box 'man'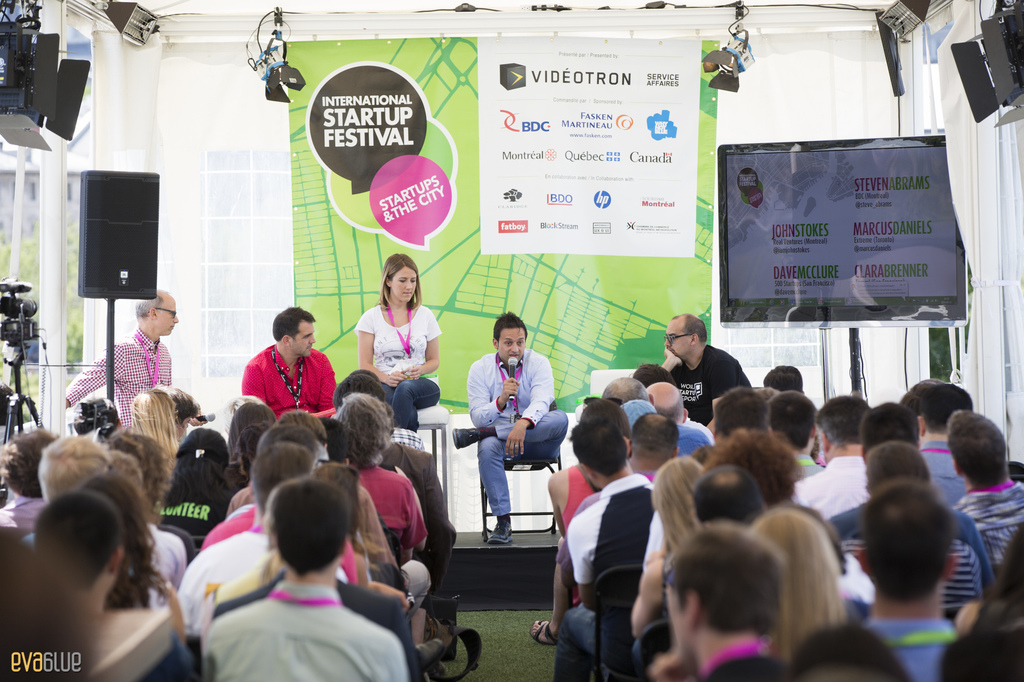
pyautogui.locateOnScreen(551, 420, 650, 681)
